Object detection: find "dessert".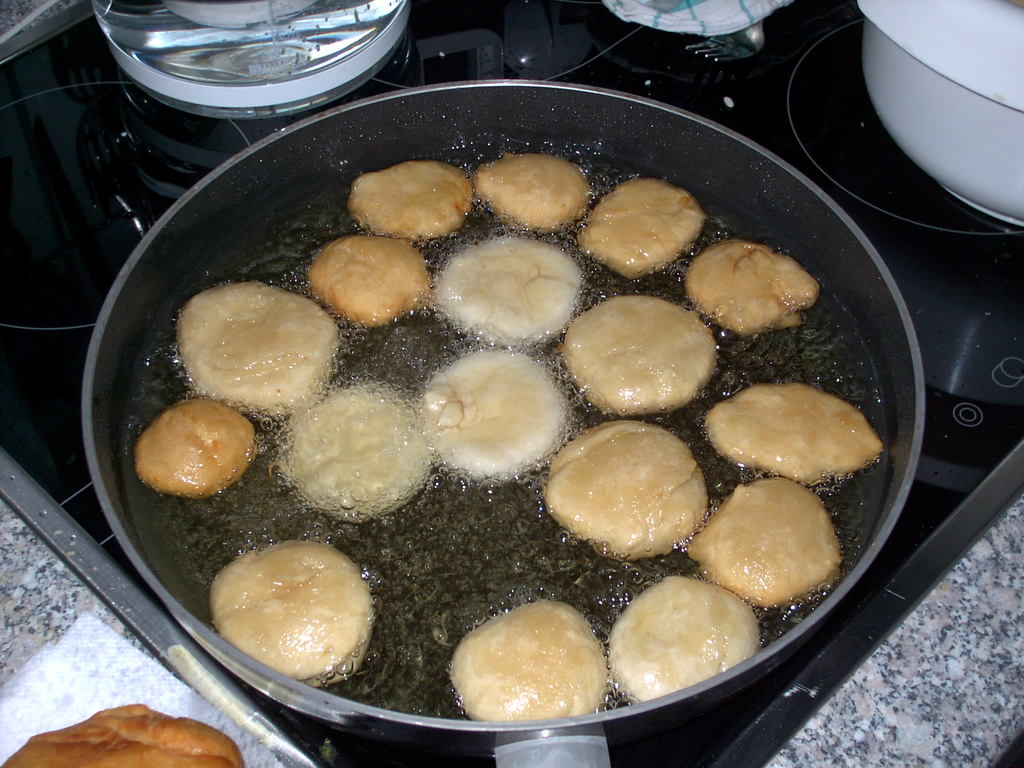
bbox=[692, 375, 888, 490].
